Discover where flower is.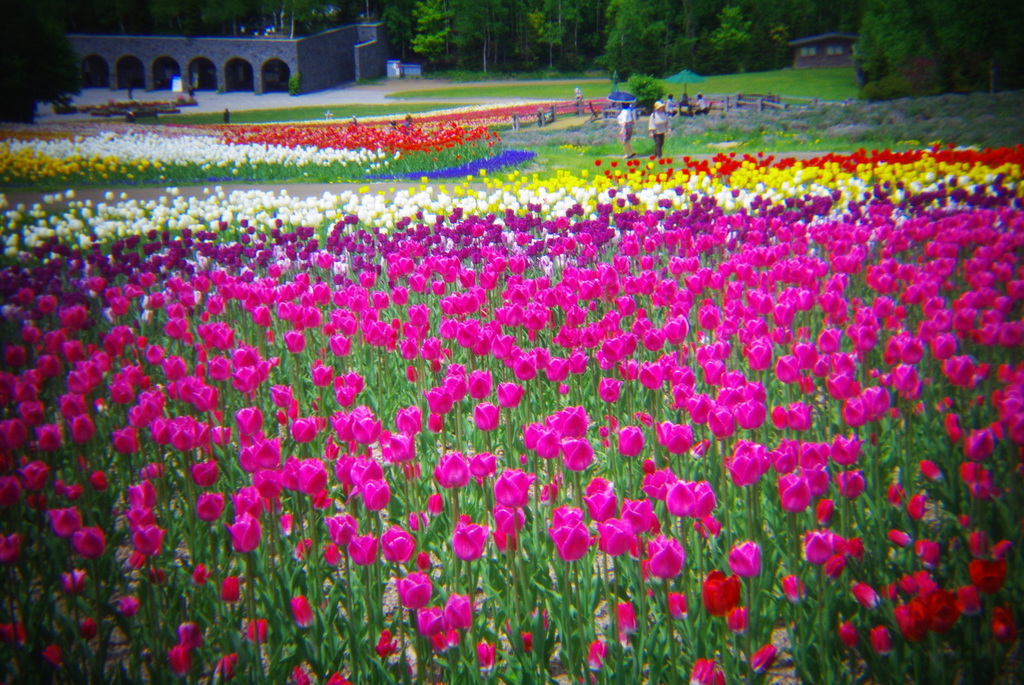
Discovered at {"x1": 720, "y1": 604, "x2": 749, "y2": 633}.
